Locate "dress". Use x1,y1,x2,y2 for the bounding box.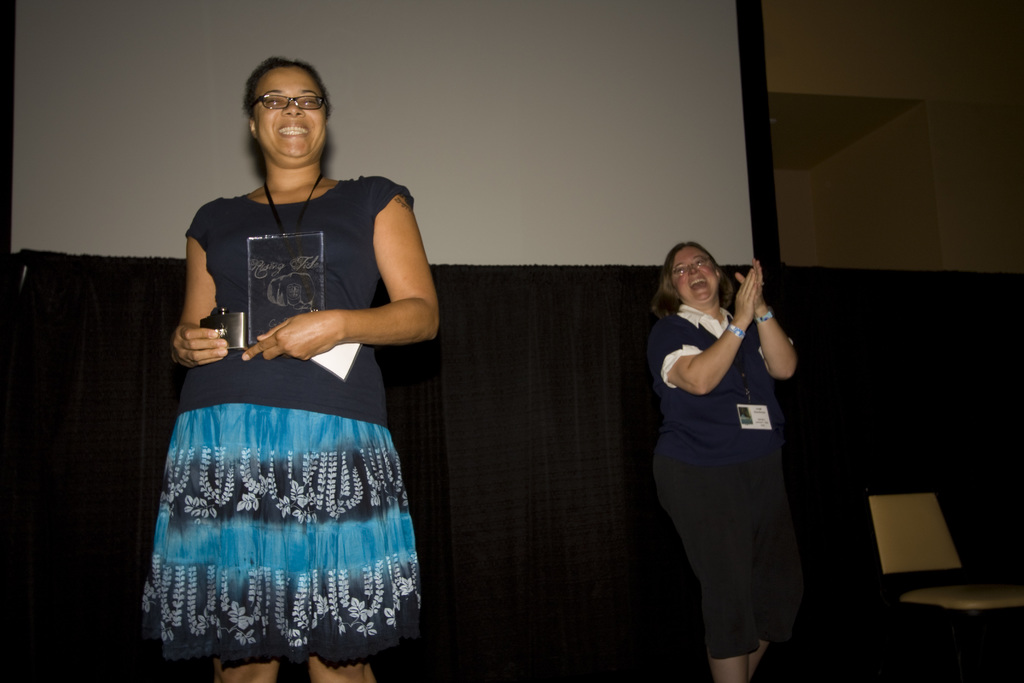
148,172,434,641.
